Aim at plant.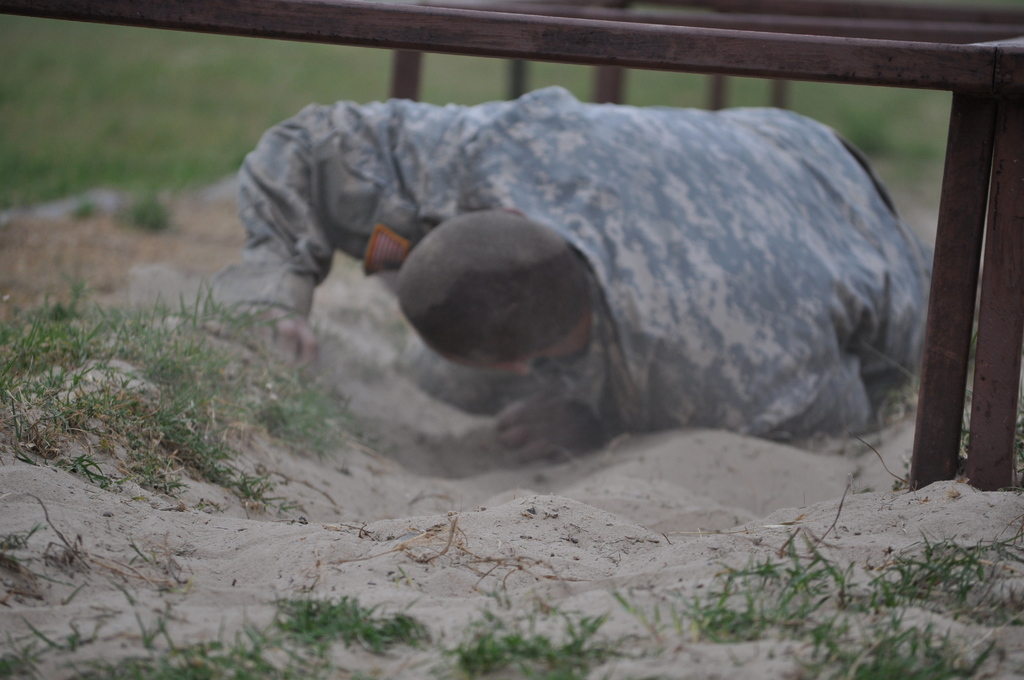
Aimed at [963, 281, 980, 464].
